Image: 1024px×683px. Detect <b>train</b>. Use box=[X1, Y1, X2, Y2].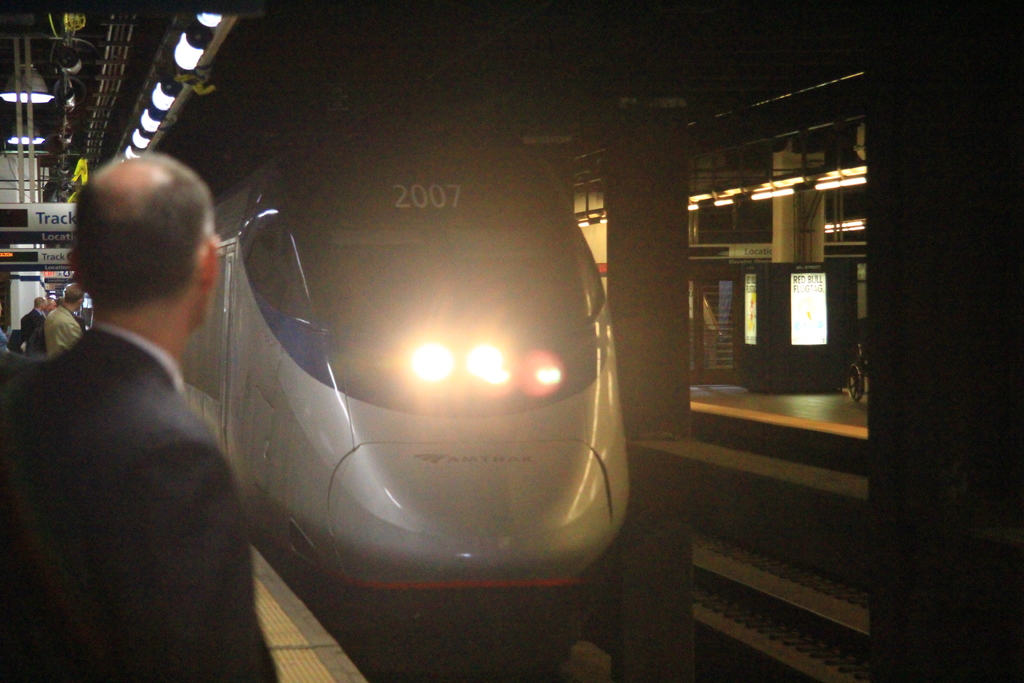
box=[175, 115, 636, 664].
